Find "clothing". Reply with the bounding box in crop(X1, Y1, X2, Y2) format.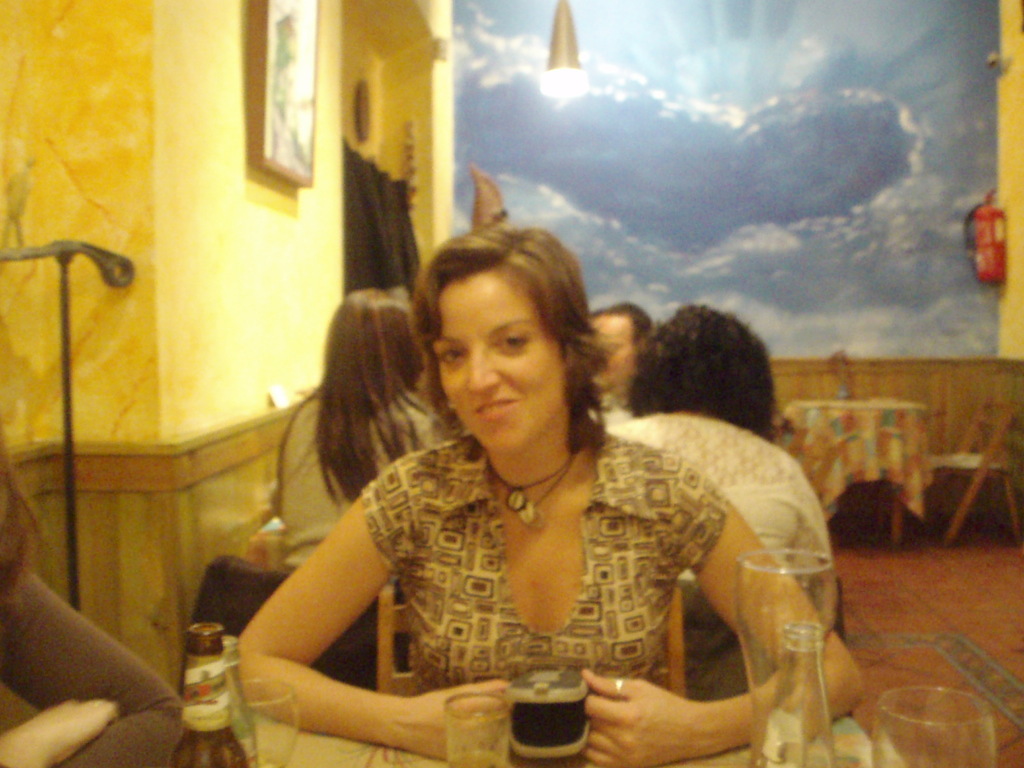
crop(271, 401, 458, 573).
